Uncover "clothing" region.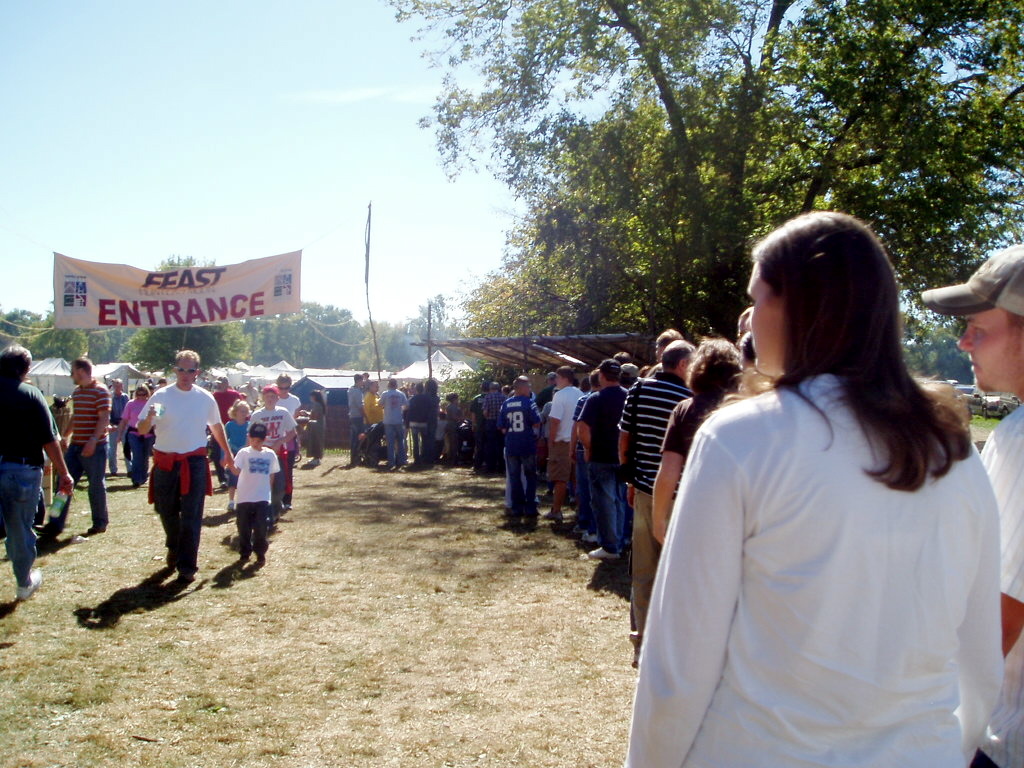
Uncovered: bbox(218, 414, 247, 487).
